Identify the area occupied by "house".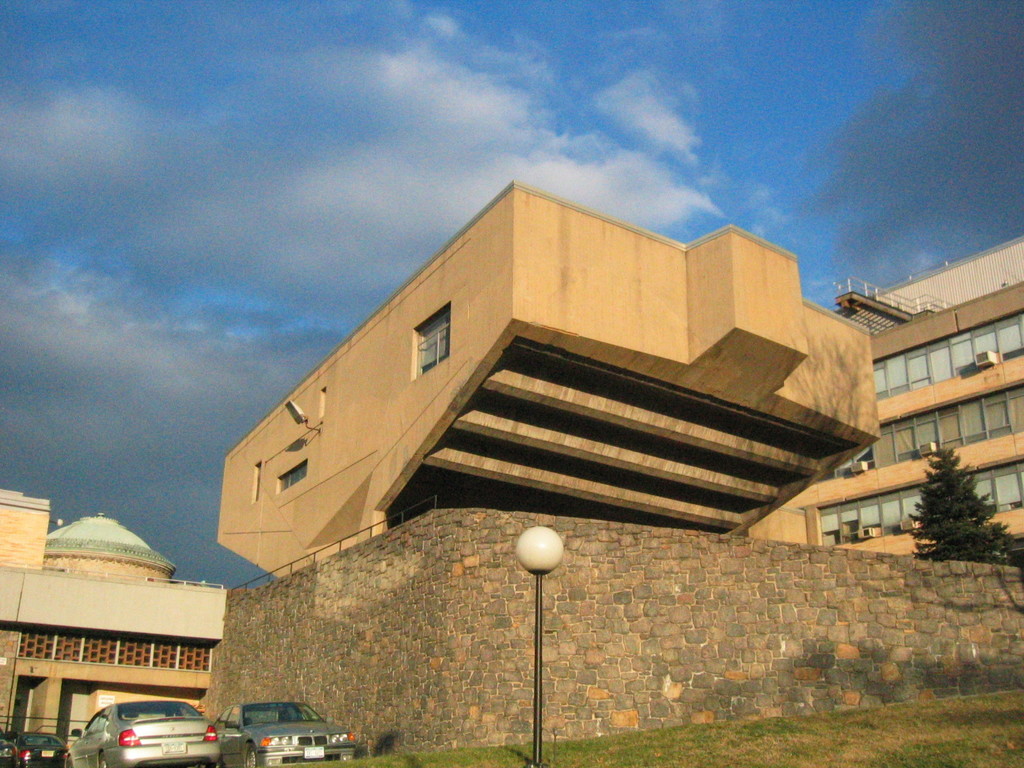
Area: box(220, 178, 879, 576).
